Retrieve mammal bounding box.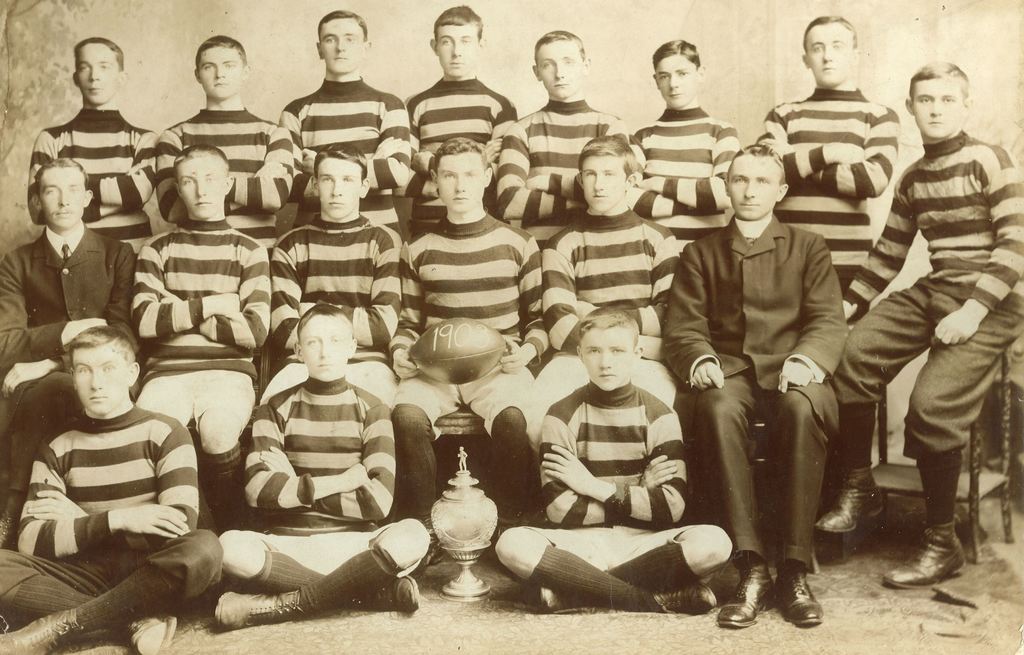
Bounding box: x1=531, y1=133, x2=680, y2=464.
